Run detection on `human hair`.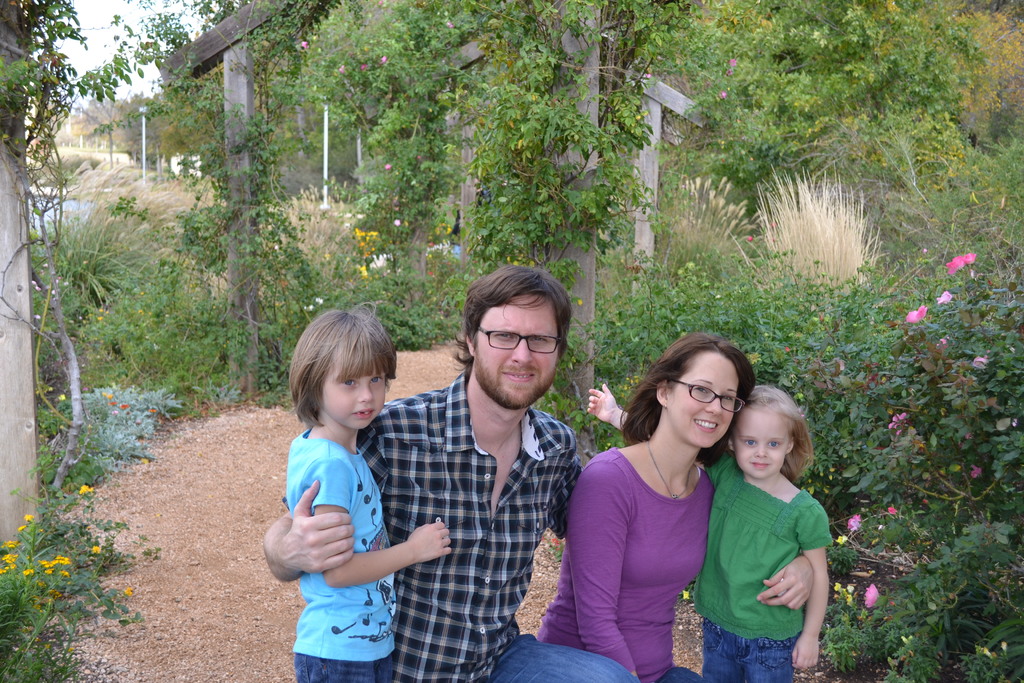
Result: l=291, t=300, r=394, b=423.
